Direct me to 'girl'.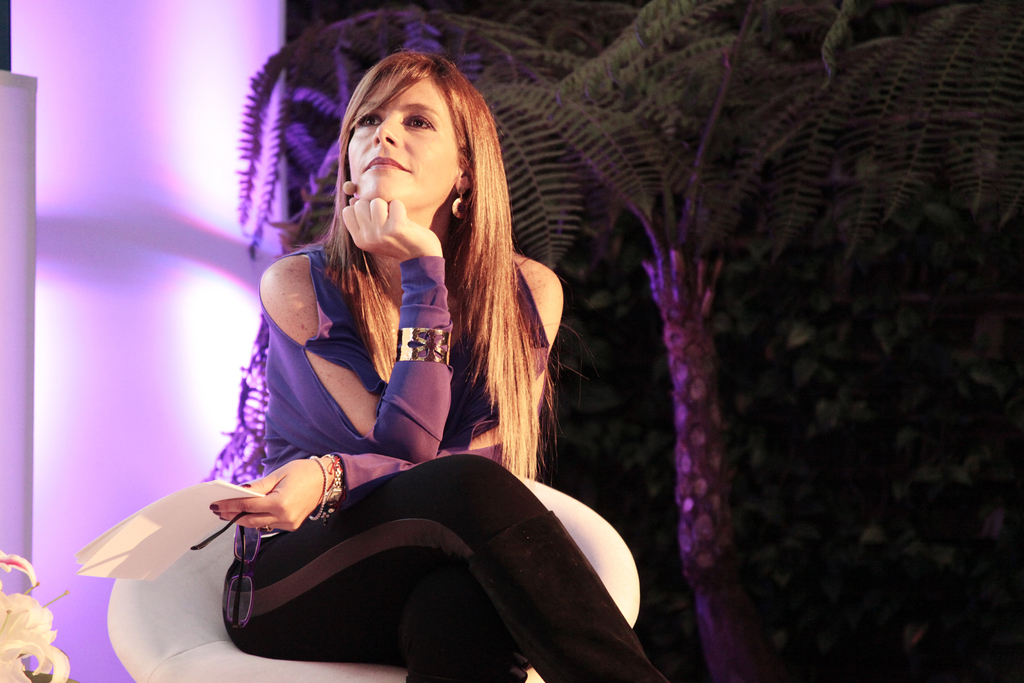
Direction: [203, 53, 666, 682].
